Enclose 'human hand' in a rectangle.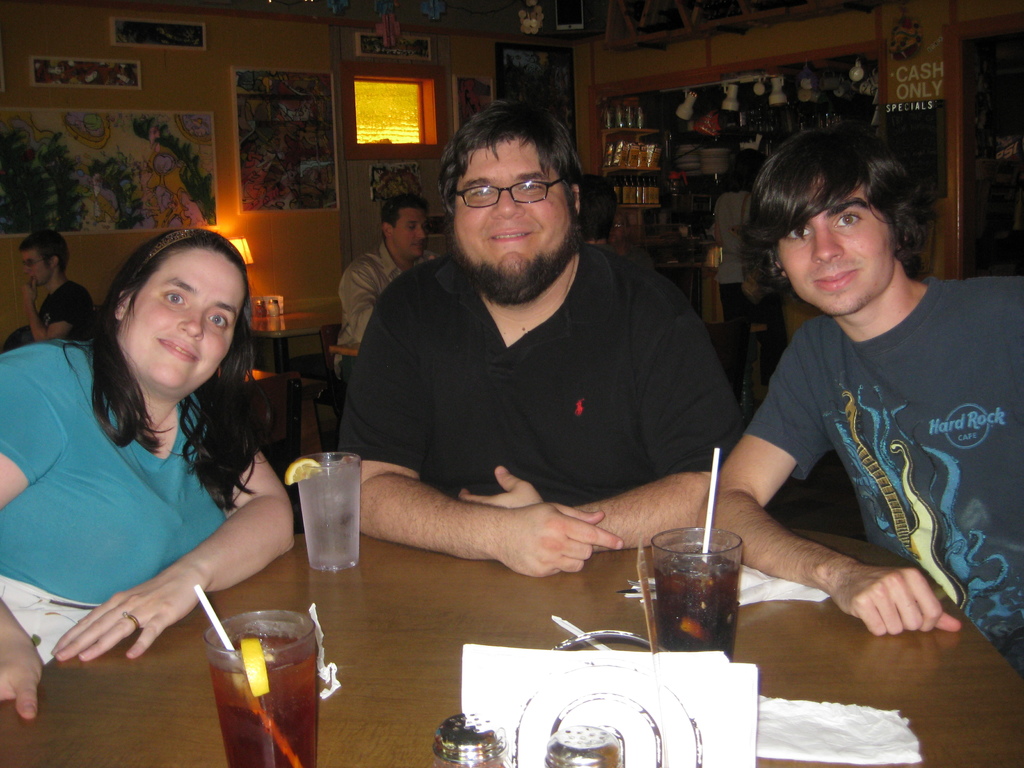
bbox=[829, 568, 964, 637].
